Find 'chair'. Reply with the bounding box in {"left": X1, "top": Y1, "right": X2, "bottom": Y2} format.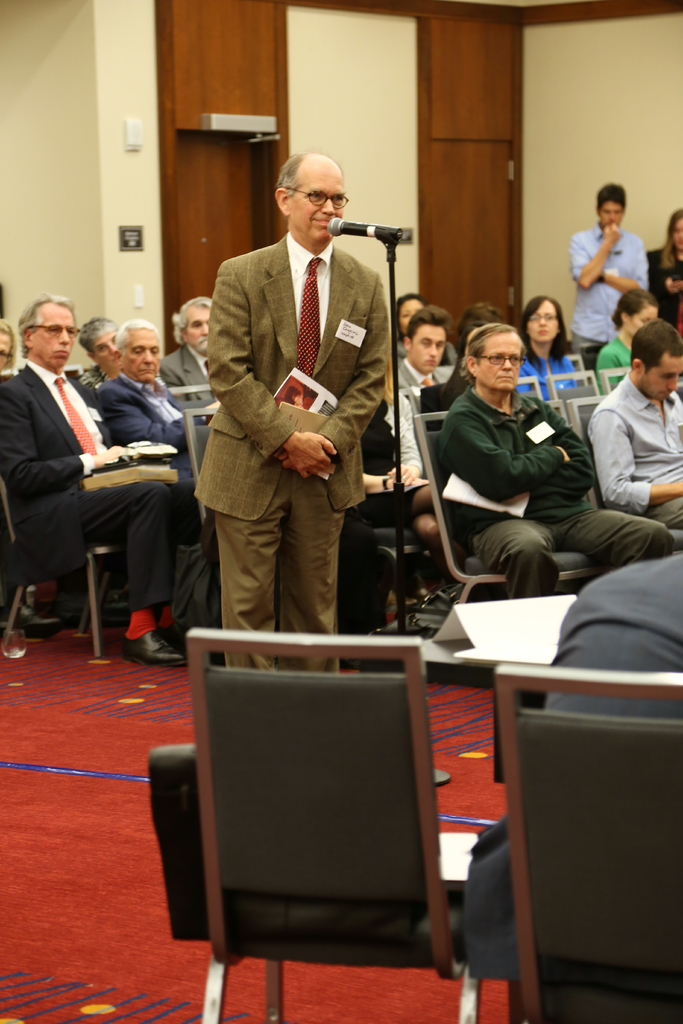
{"left": 0, "top": 464, "right": 127, "bottom": 662}.
